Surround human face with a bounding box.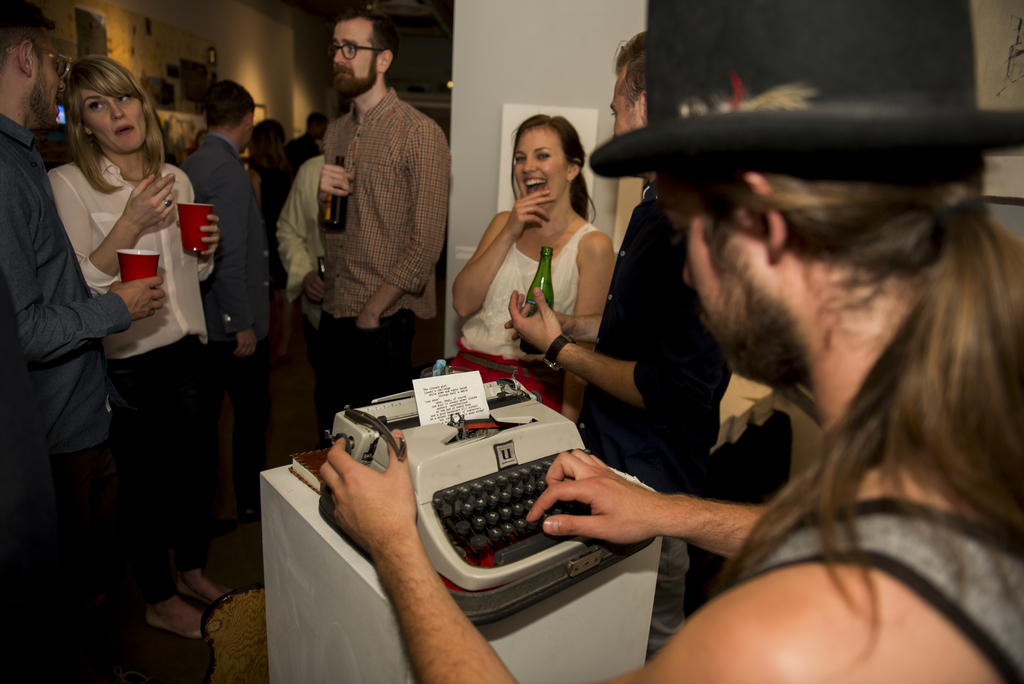
rect(688, 210, 727, 340).
